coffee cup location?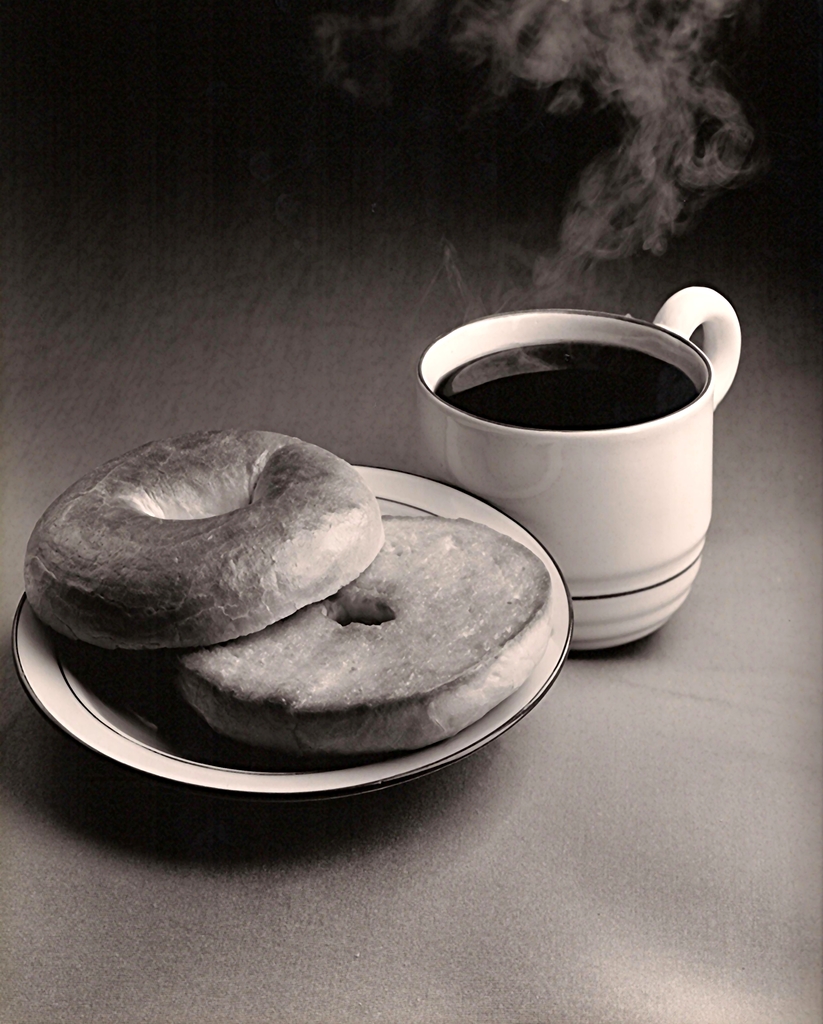
BBox(414, 284, 744, 652)
